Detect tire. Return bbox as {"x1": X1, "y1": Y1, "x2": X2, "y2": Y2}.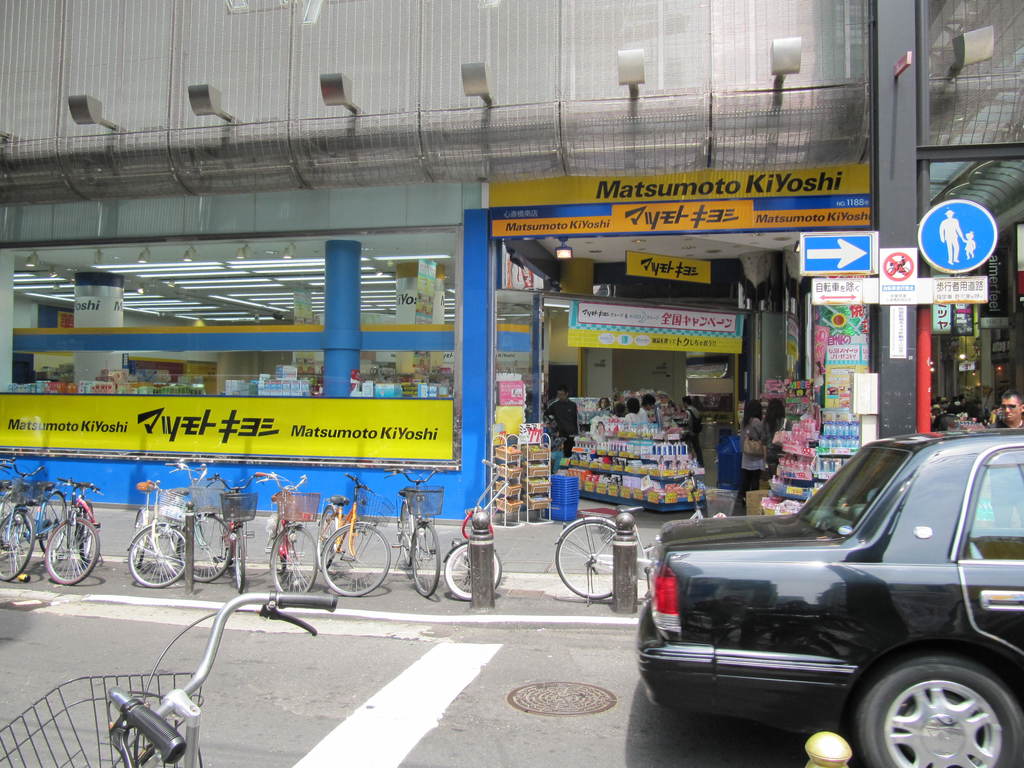
{"x1": 44, "y1": 519, "x2": 102, "y2": 588}.
